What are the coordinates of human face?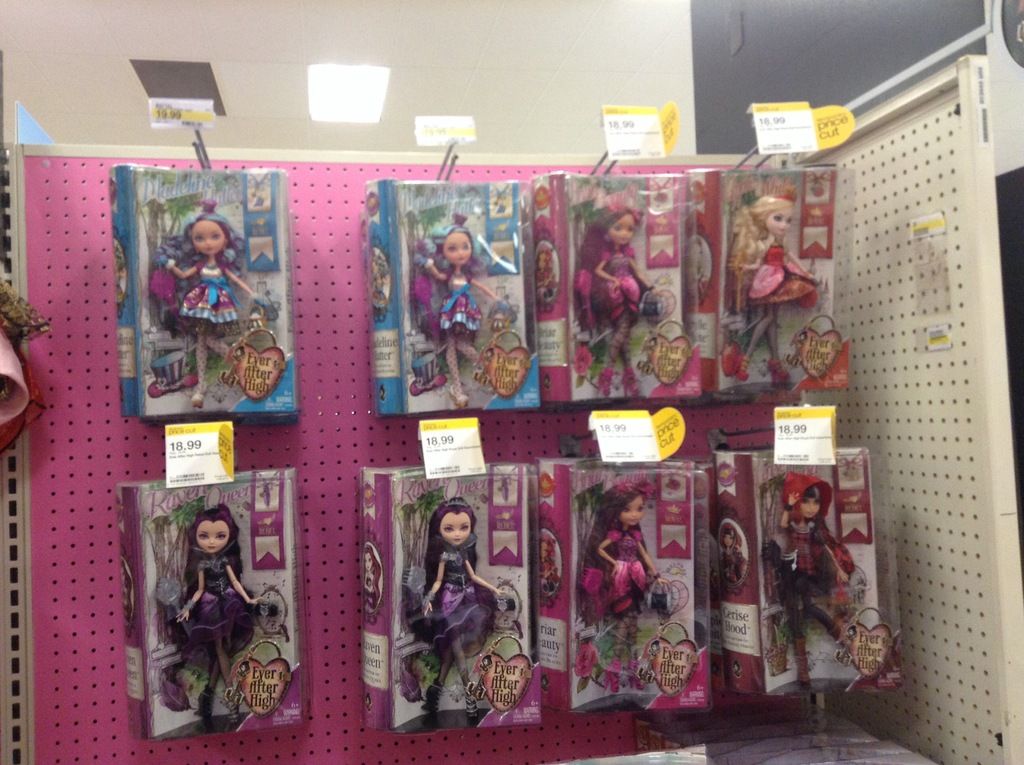
bbox=[599, 203, 636, 252].
